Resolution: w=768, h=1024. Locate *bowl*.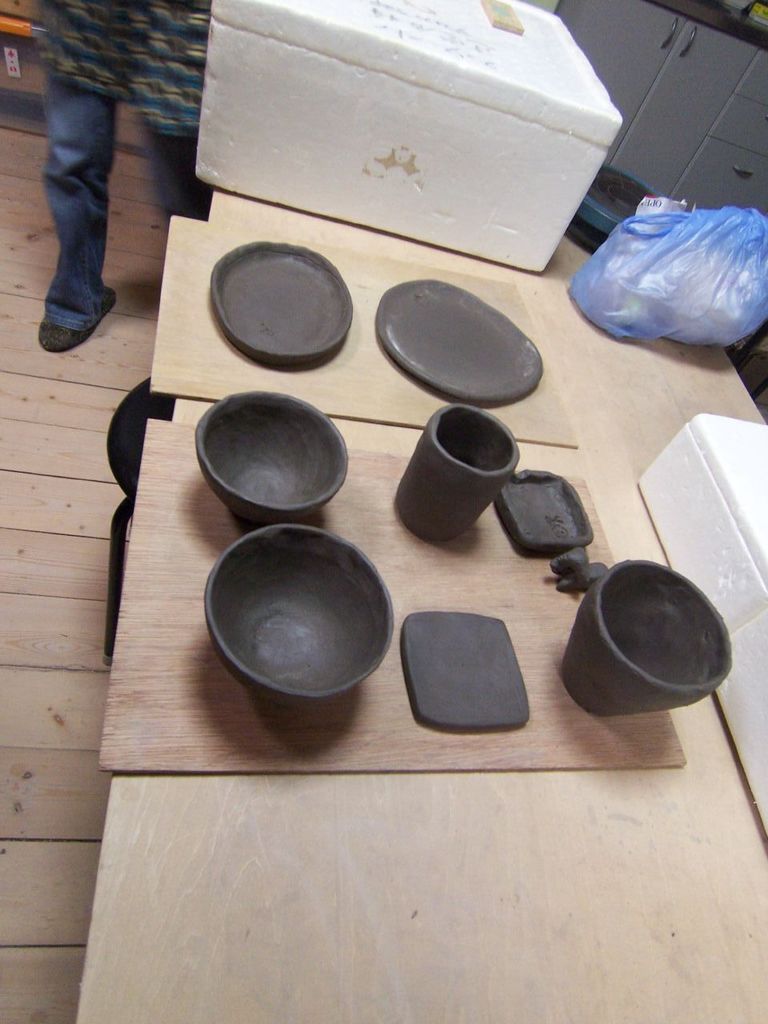
<region>559, 555, 732, 722</region>.
